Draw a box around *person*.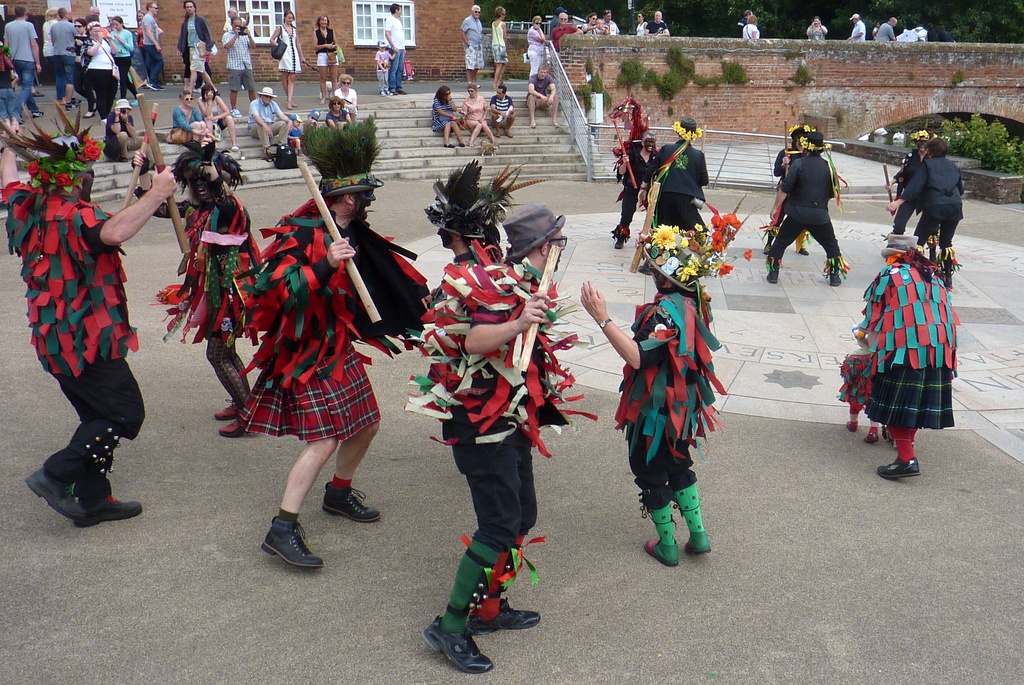
bbox=(874, 14, 896, 43).
